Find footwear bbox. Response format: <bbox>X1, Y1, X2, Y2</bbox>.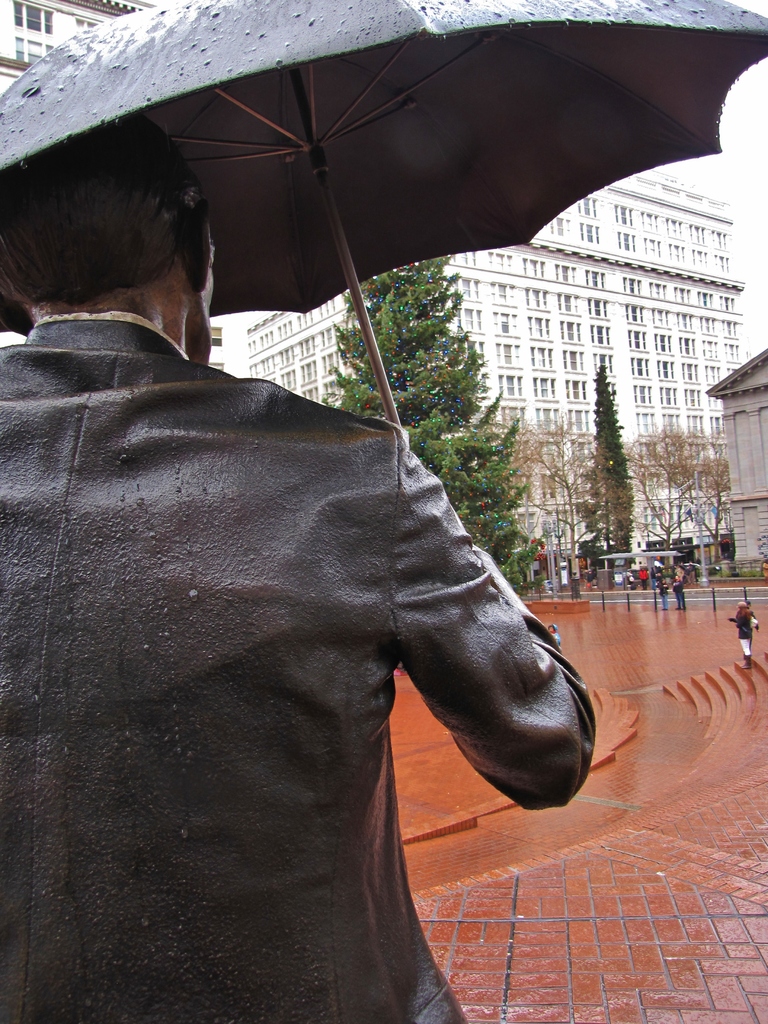
<bbox>660, 607, 668, 610</bbox>.
